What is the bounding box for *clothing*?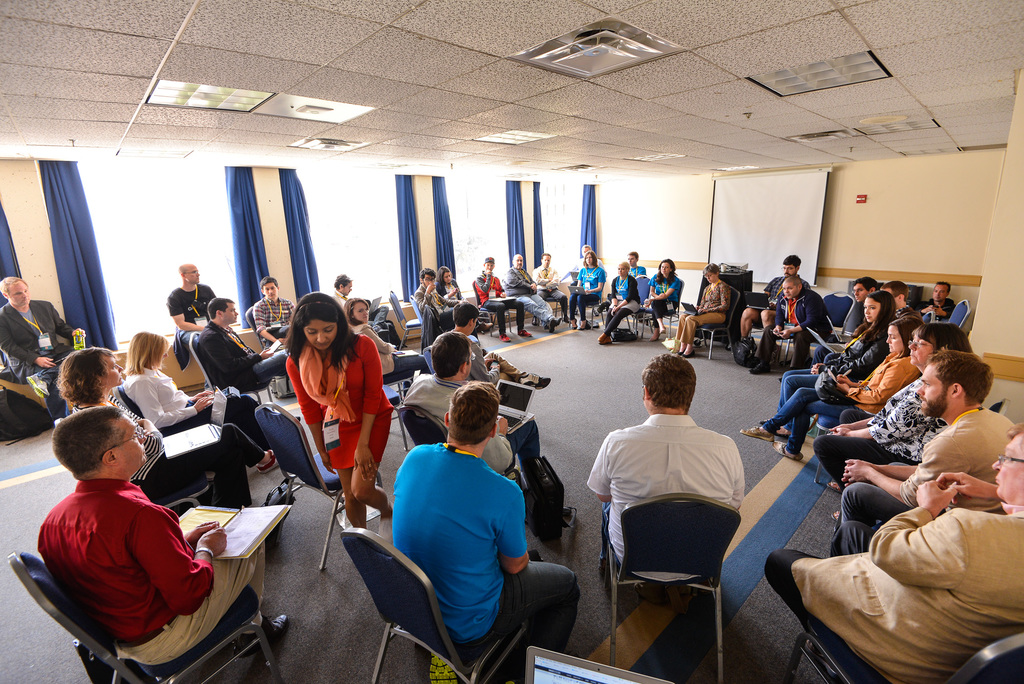
l=735, t=352, r=924, b=462.
